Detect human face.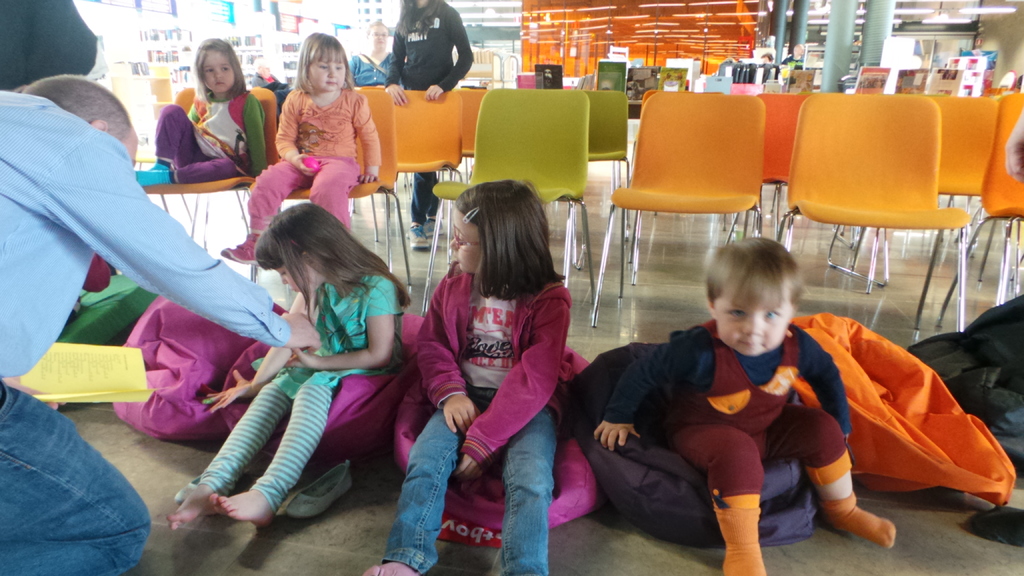
Detected at (207,52,238,90).
